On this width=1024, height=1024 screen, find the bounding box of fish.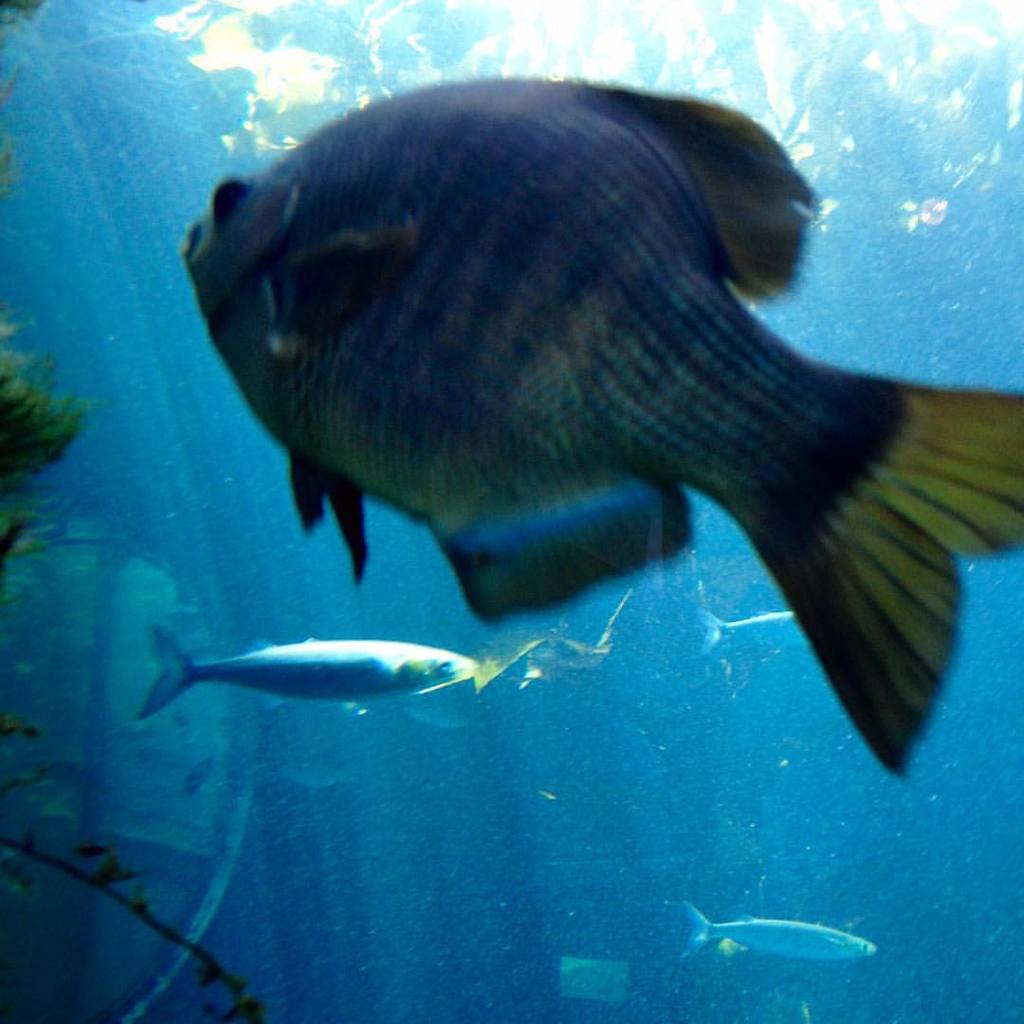
Bounding box: box=[133, 615, 483, 727].
